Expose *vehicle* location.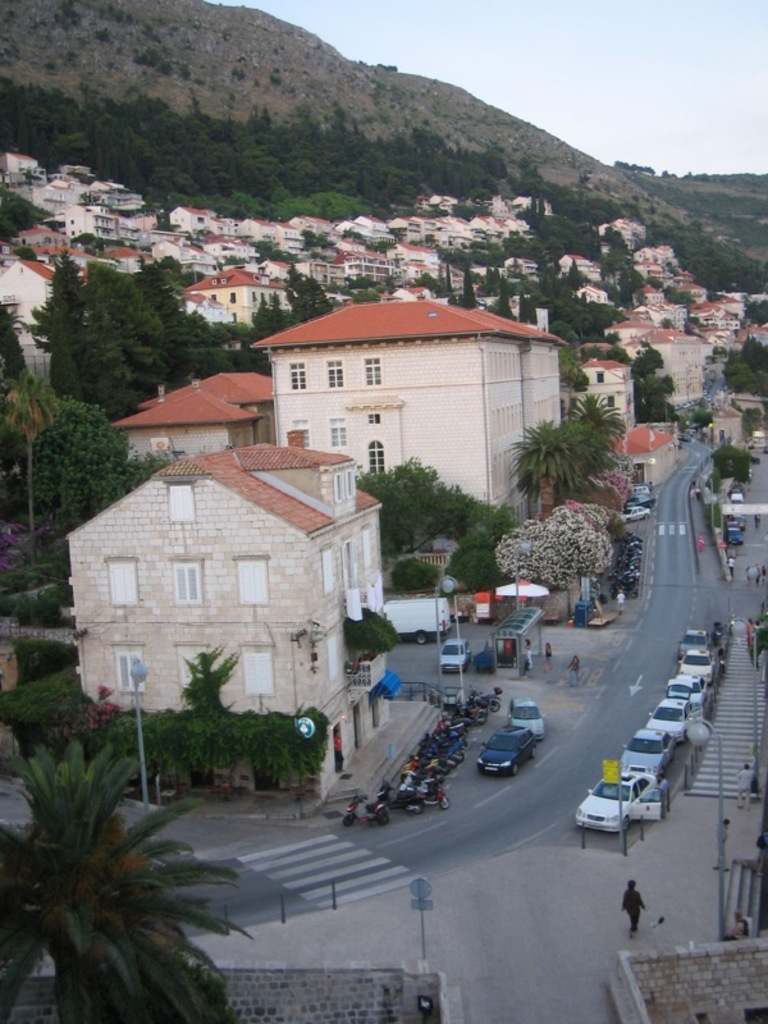
Exposed at <bbox>442, 636, 472, 675</bbox>.
